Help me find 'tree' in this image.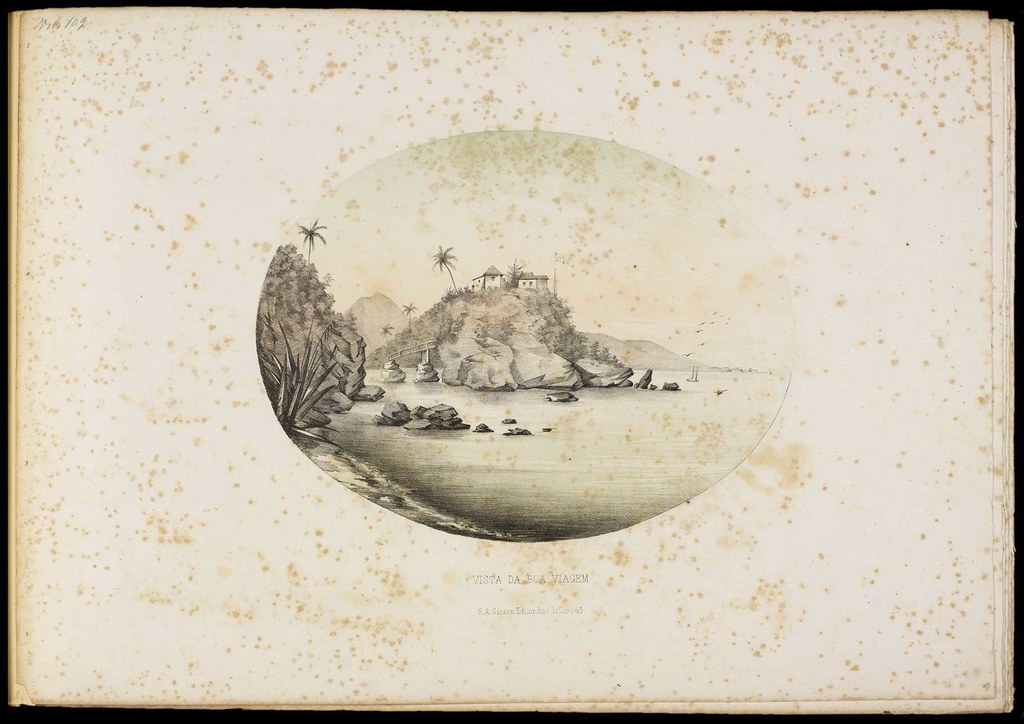
Found it: 431, 244, 458, 291.
